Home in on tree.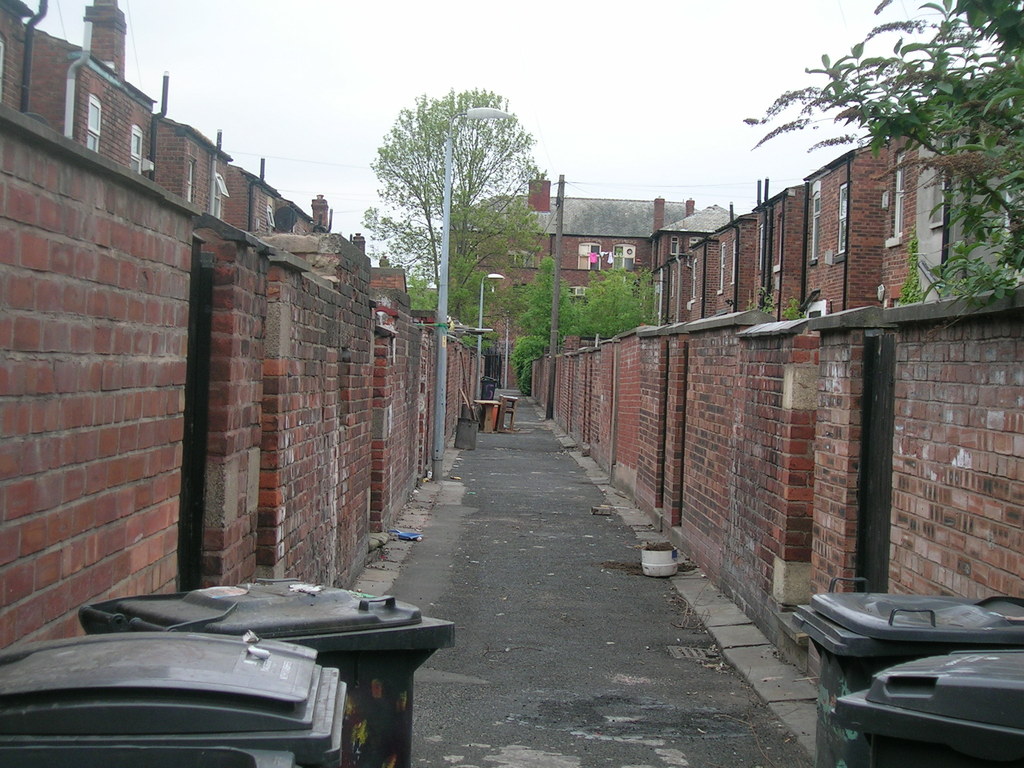
Homed in at (left=514, top=262, right=654, bottom=394).
